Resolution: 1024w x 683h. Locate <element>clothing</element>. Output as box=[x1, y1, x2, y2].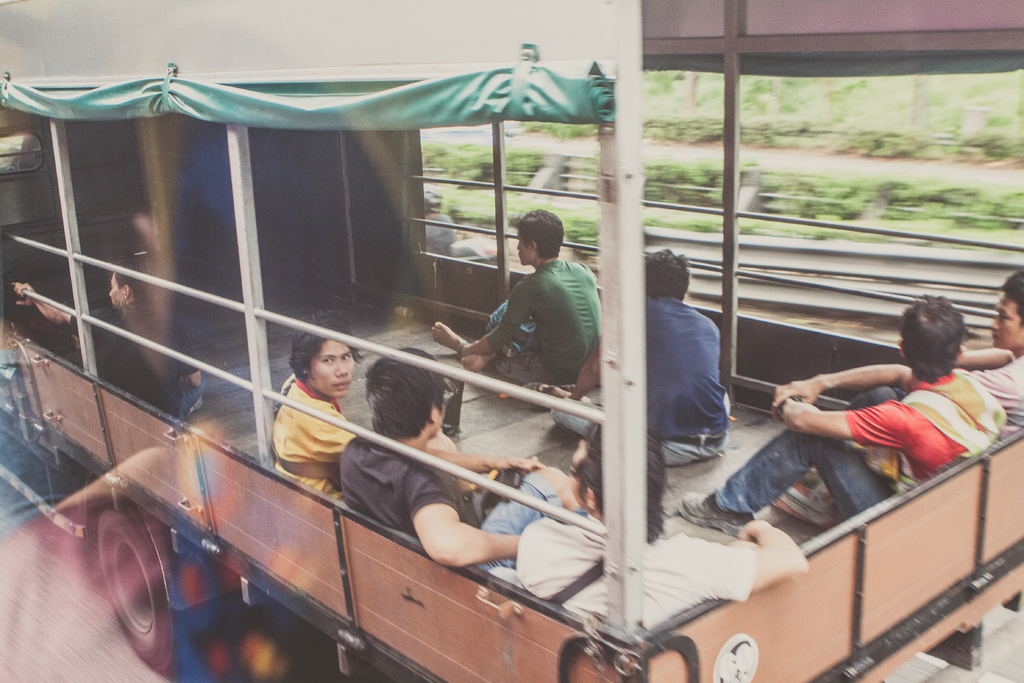
box=[334, 438, 561, 580].
